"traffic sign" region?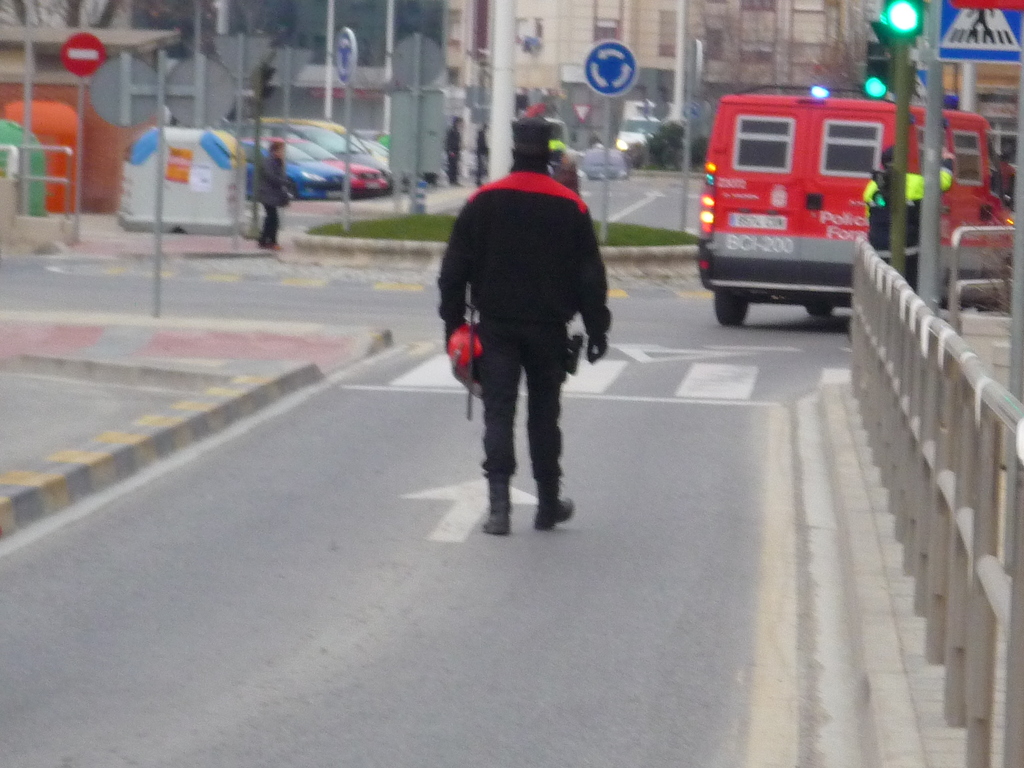
(x1=582, y1=40, x2=636, y2=99)
